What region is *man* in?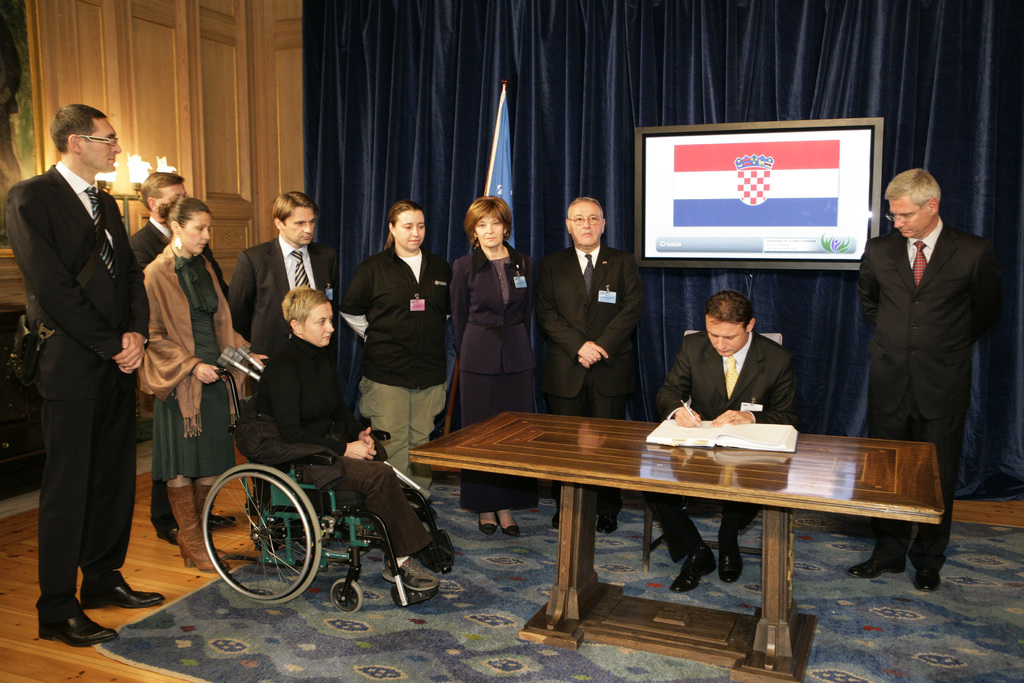
<bbox>655, 288, 799, 593</bbox>.
